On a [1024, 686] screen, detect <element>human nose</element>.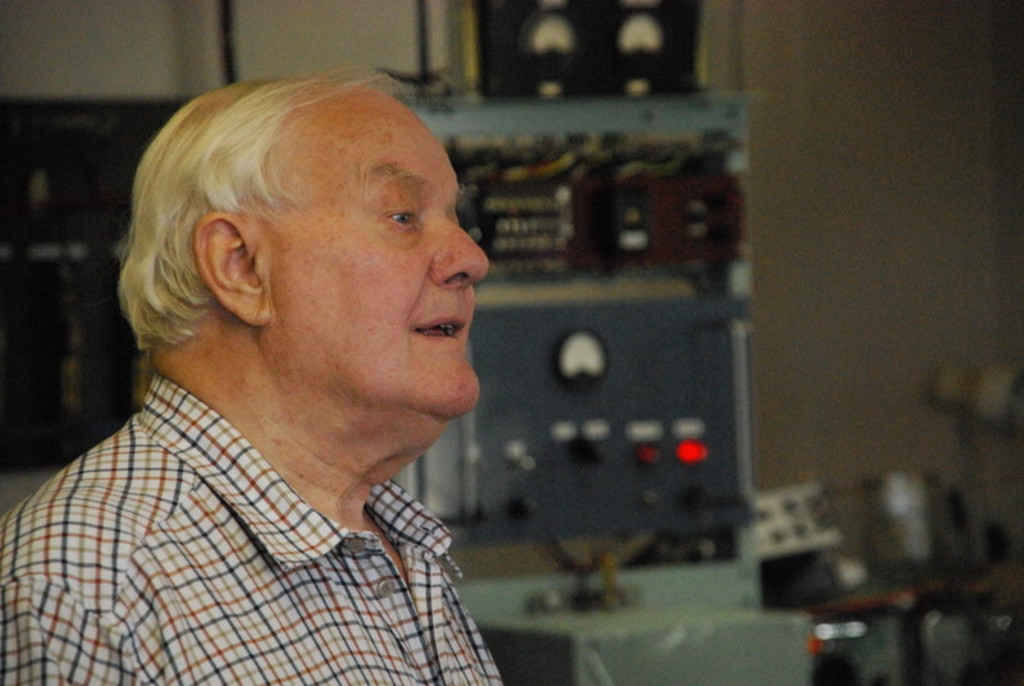
433, 214, 497, 292.
